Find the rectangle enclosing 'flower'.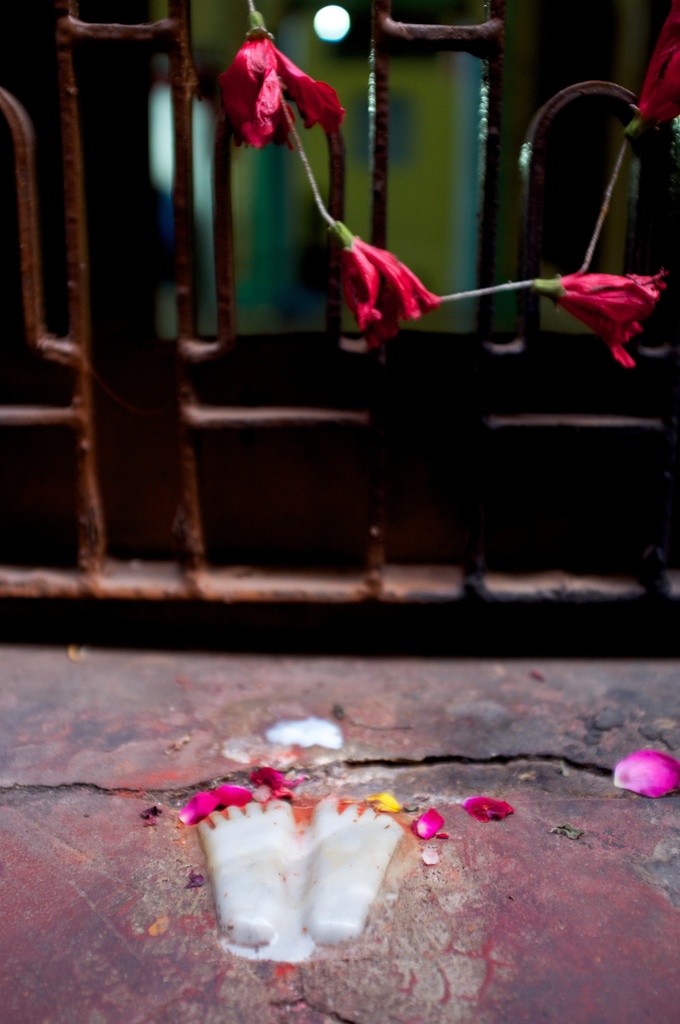
x1=532, y1=268, x2=667, y2=366.
